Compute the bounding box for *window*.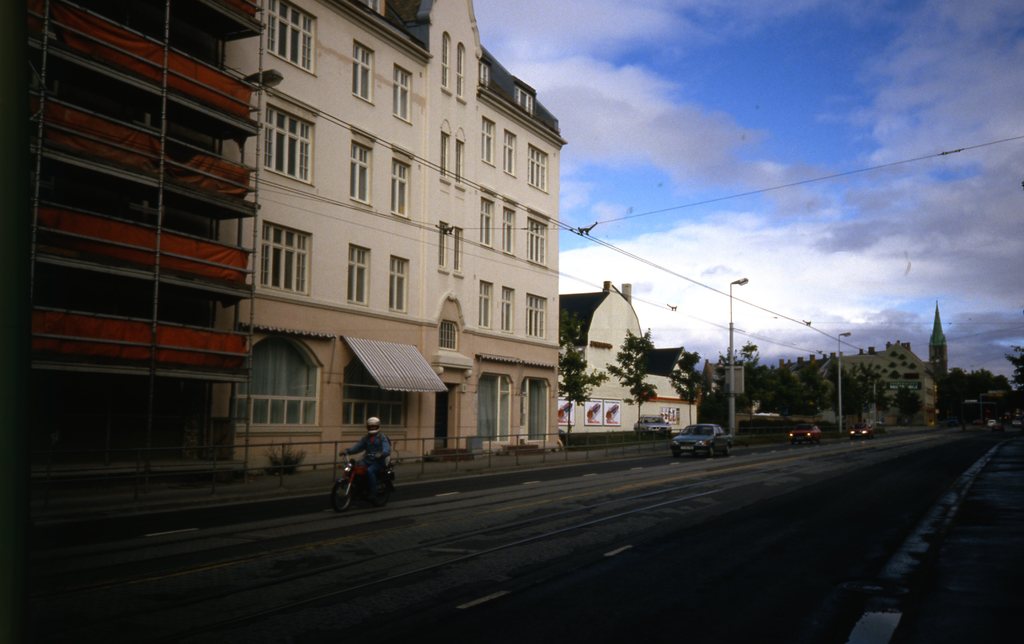
479 198 491 246.
